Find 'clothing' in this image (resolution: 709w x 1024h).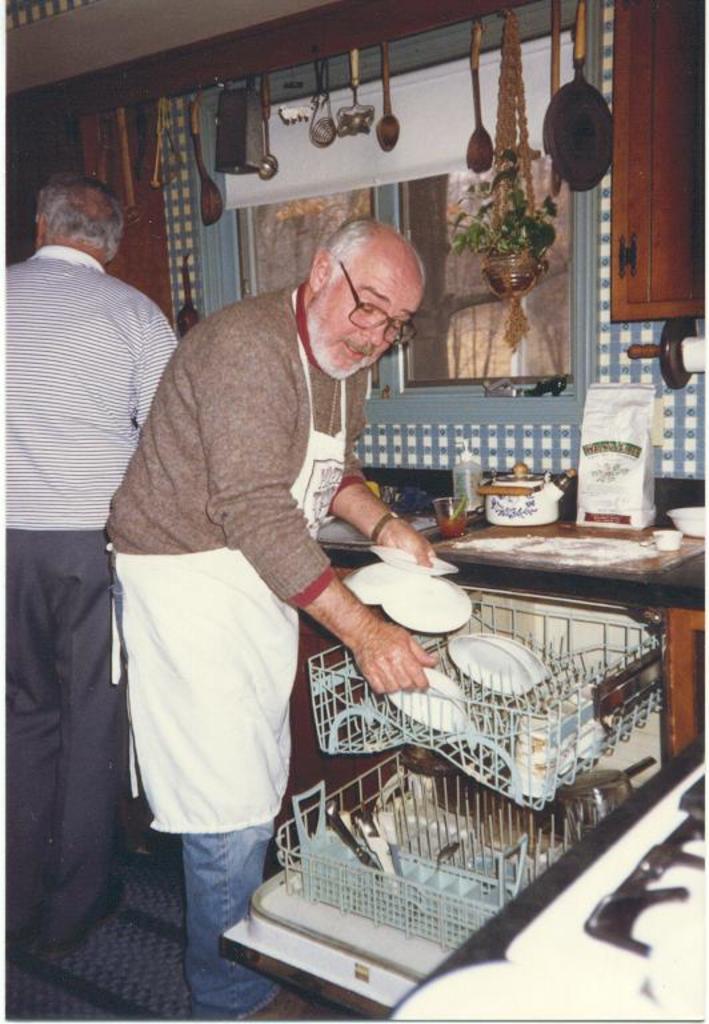
85,257,364,904.
